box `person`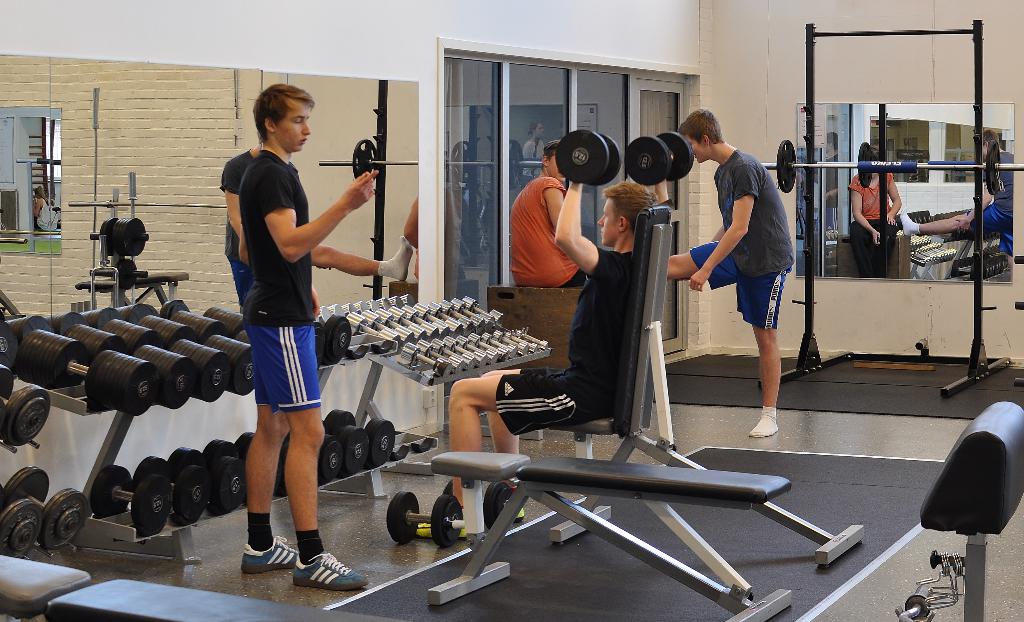
l=505, t=137, r=586, b=290
